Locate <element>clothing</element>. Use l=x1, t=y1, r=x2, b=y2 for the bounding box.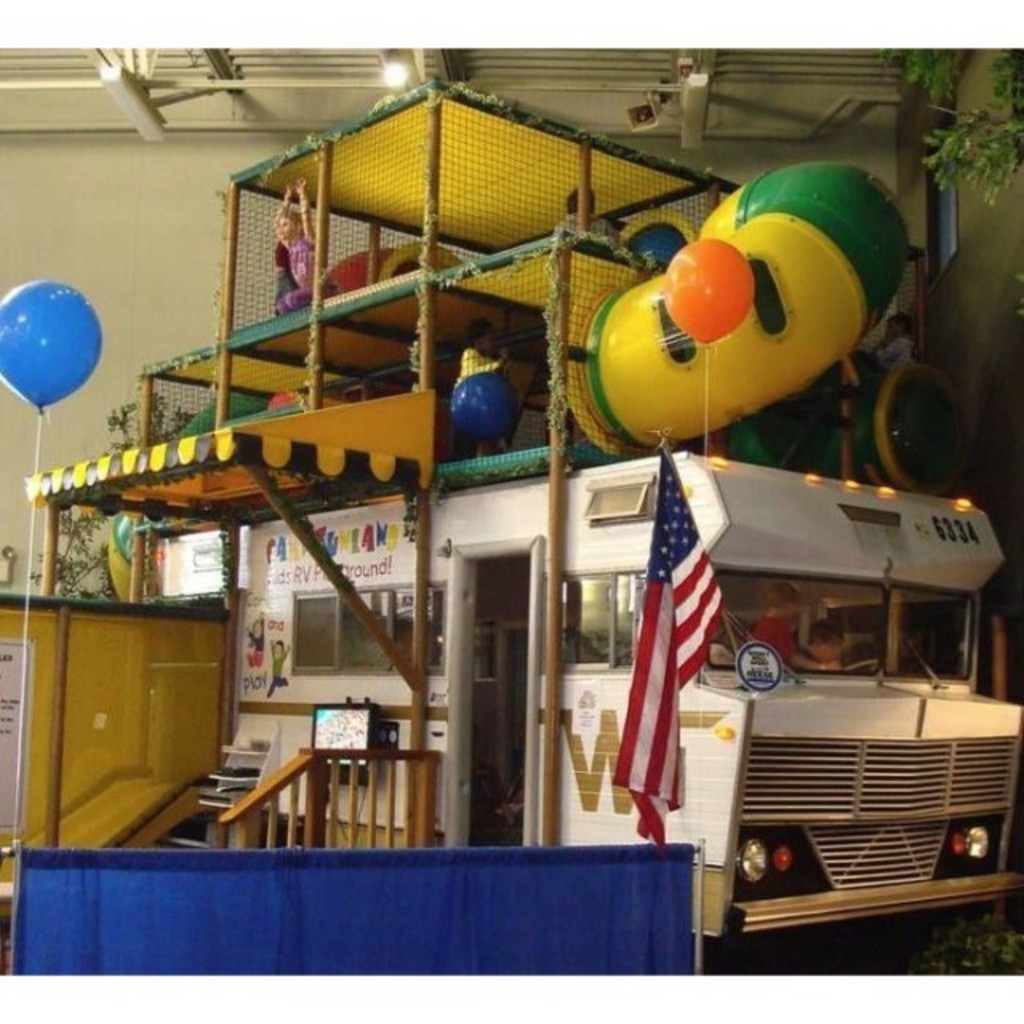
l=261, t=227, r=326, b=307.
